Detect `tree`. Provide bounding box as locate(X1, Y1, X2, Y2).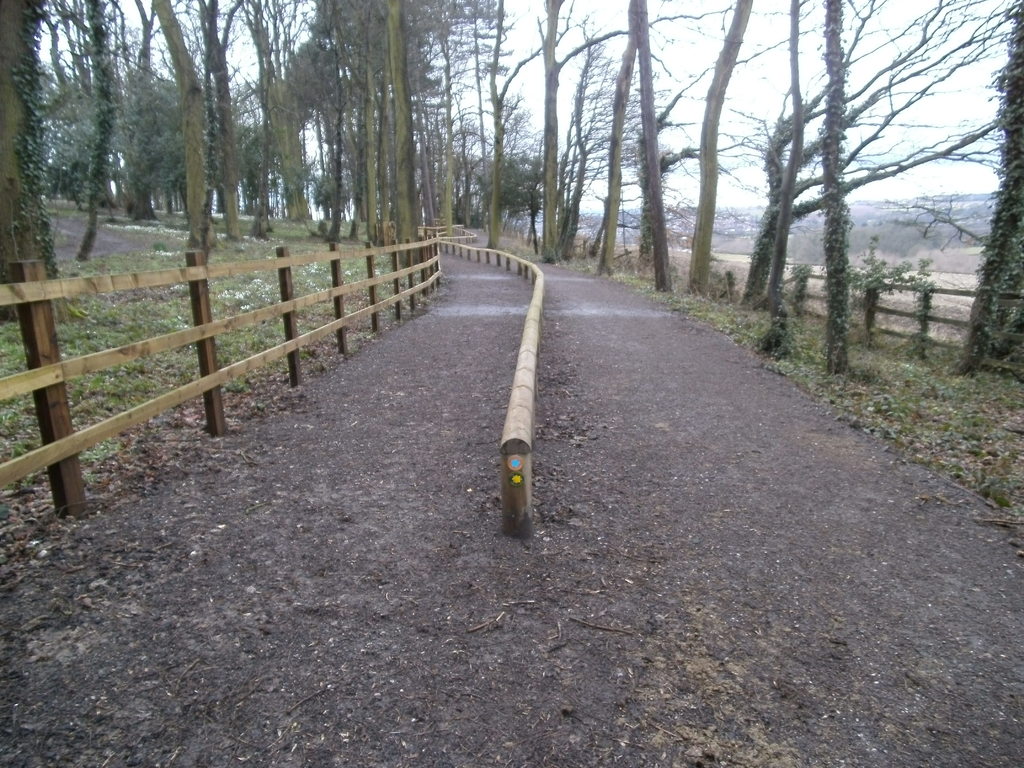
locate(821, 0, 840, 378).
